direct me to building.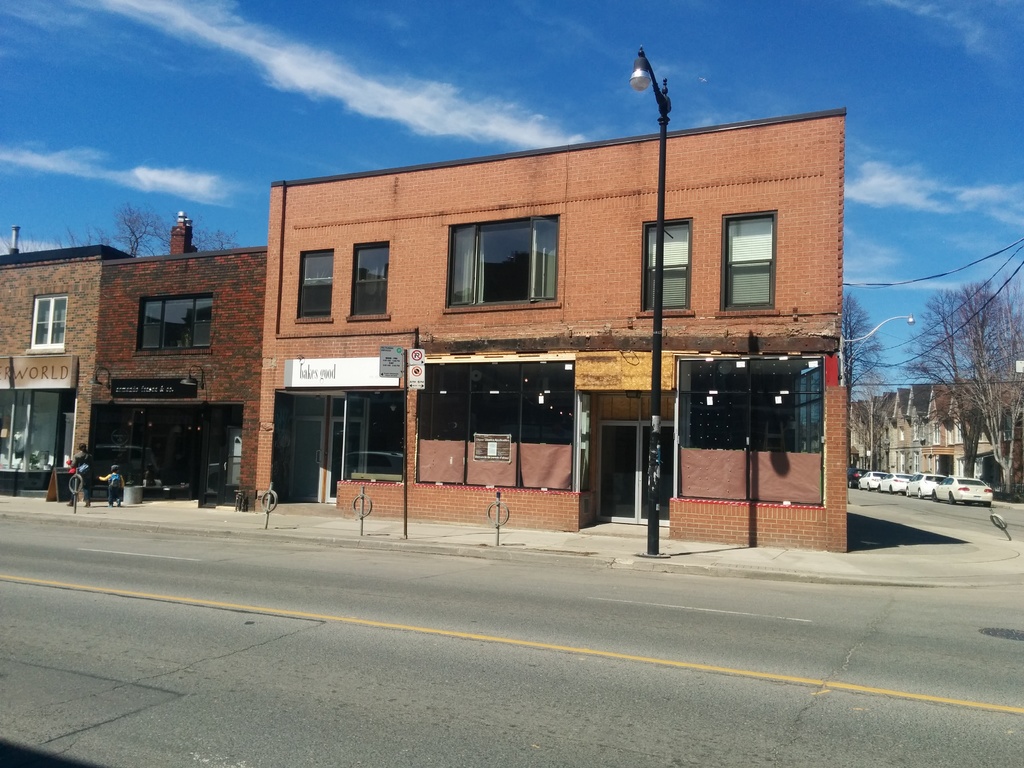
Direction: box(255, 106, 847, 548).
